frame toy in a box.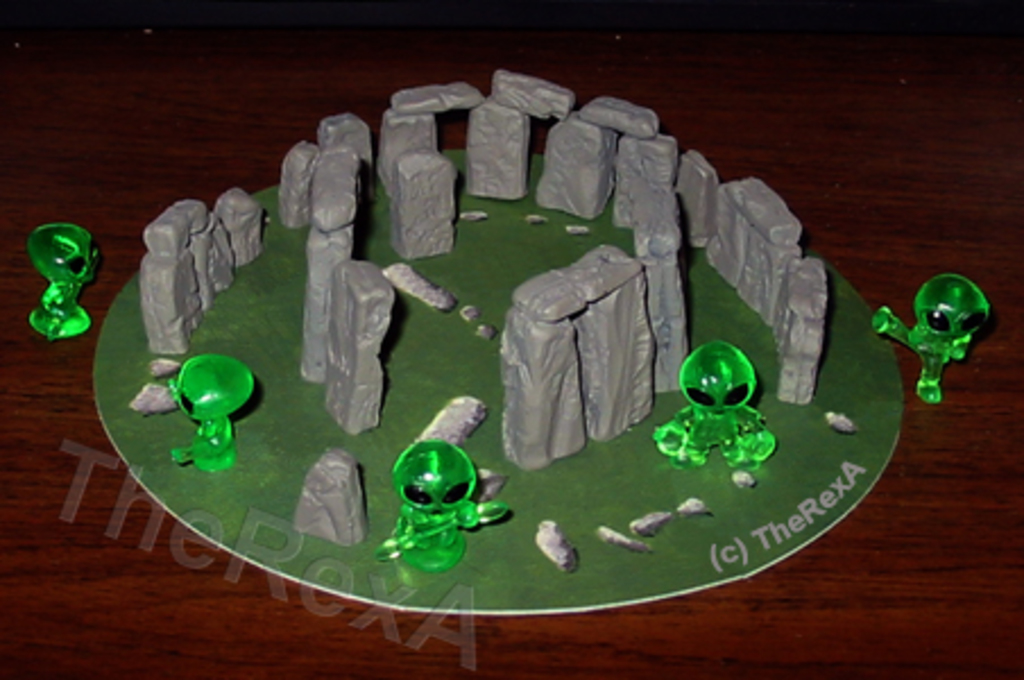
crop(417, 388, 483, 449).
